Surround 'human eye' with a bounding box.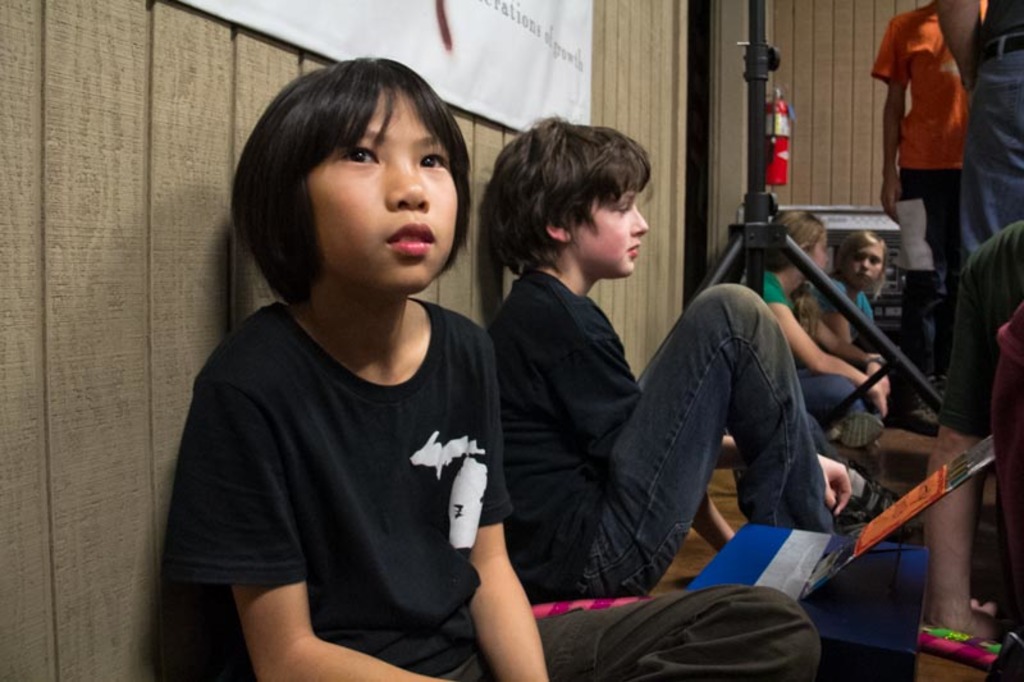
<region>337, 143, 381, 170</region>.
